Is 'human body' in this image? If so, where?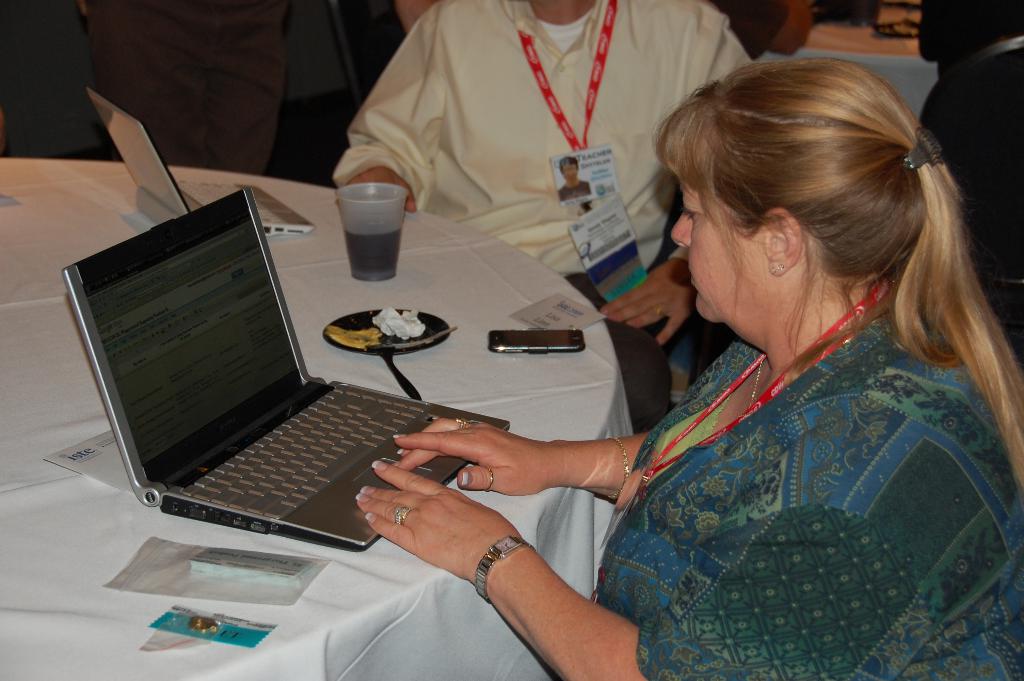
Yes, at [x1=353, y1=56, x2=1023, y2=680].
